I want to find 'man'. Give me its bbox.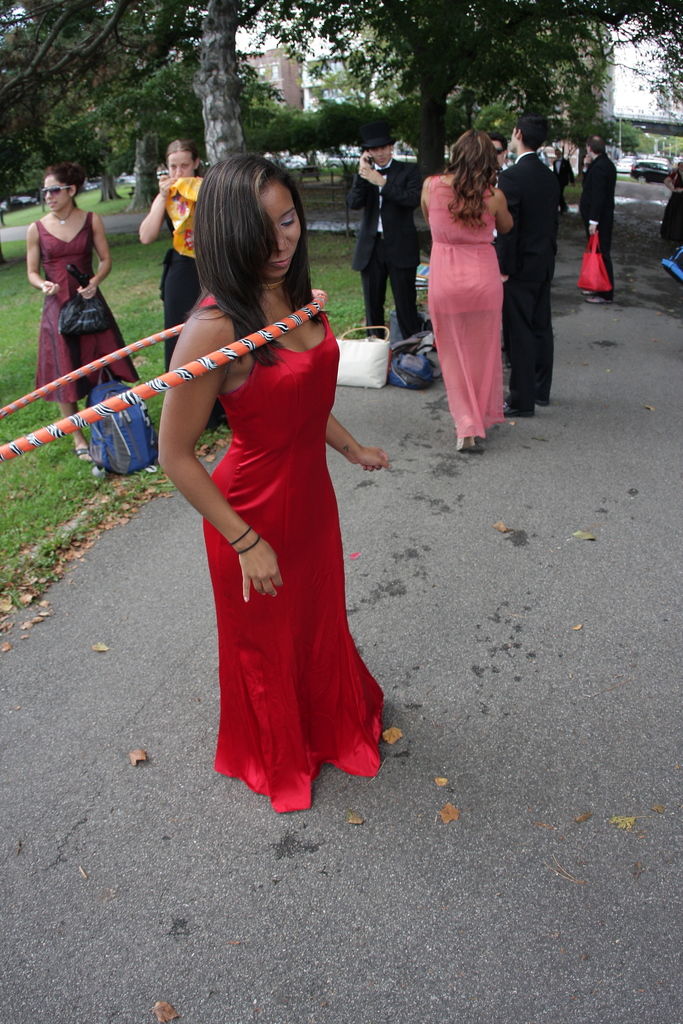
bbox=[342, 120, 428, 342].
